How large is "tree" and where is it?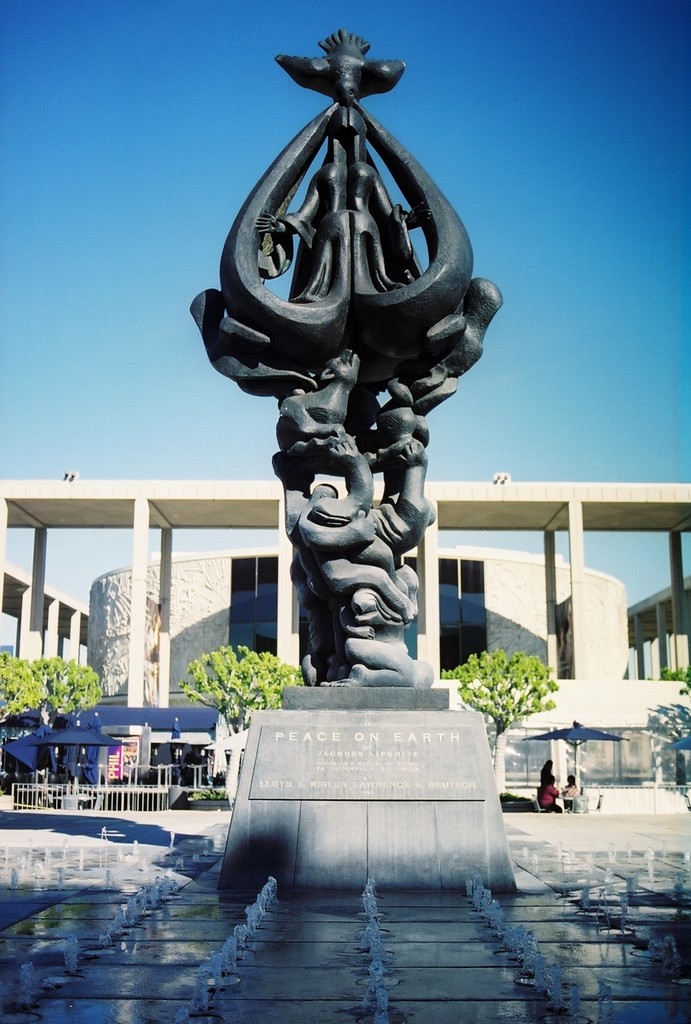
Bounding box: l=176, t=641, r=312, b=751.
